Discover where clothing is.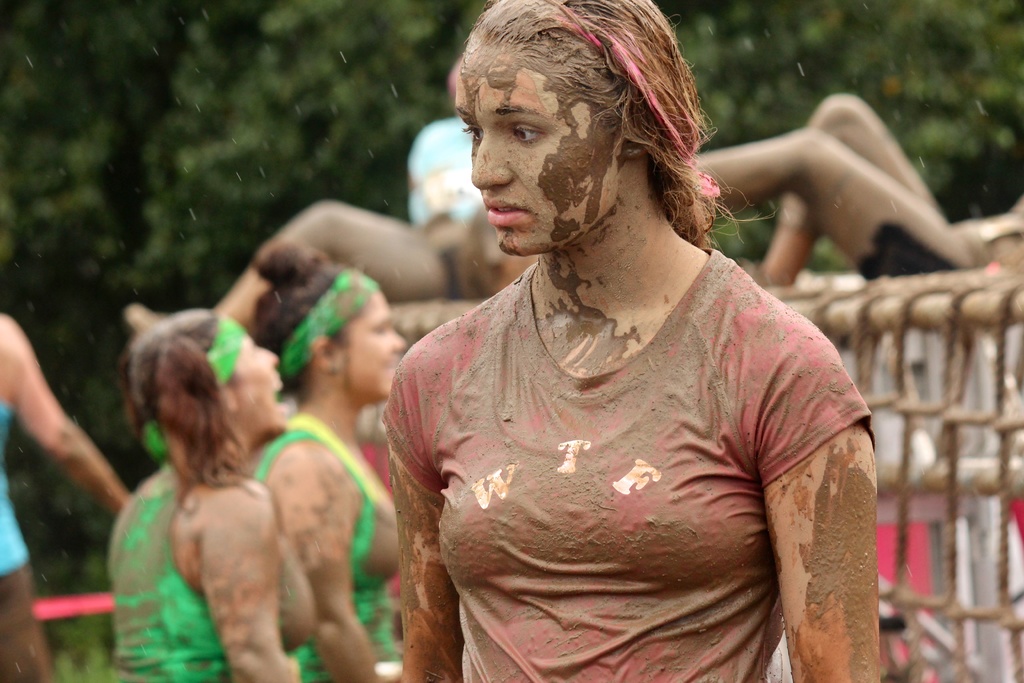
Discovered at box(100, 459, 317, 682).
